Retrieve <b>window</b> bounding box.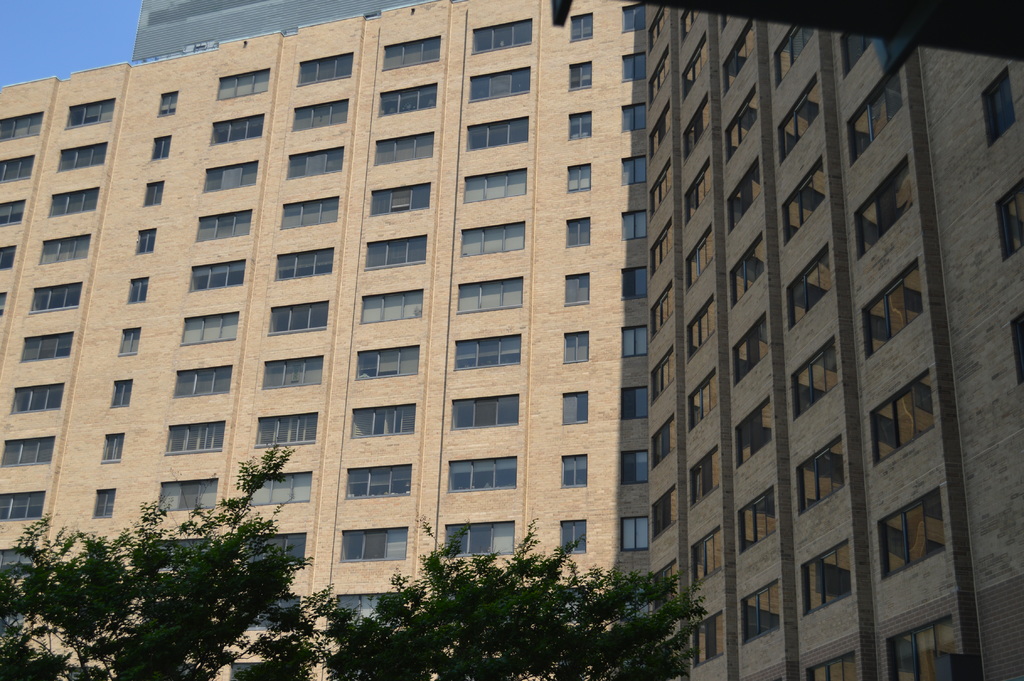
Bounding box: detection(835, 29, 892, 85).
